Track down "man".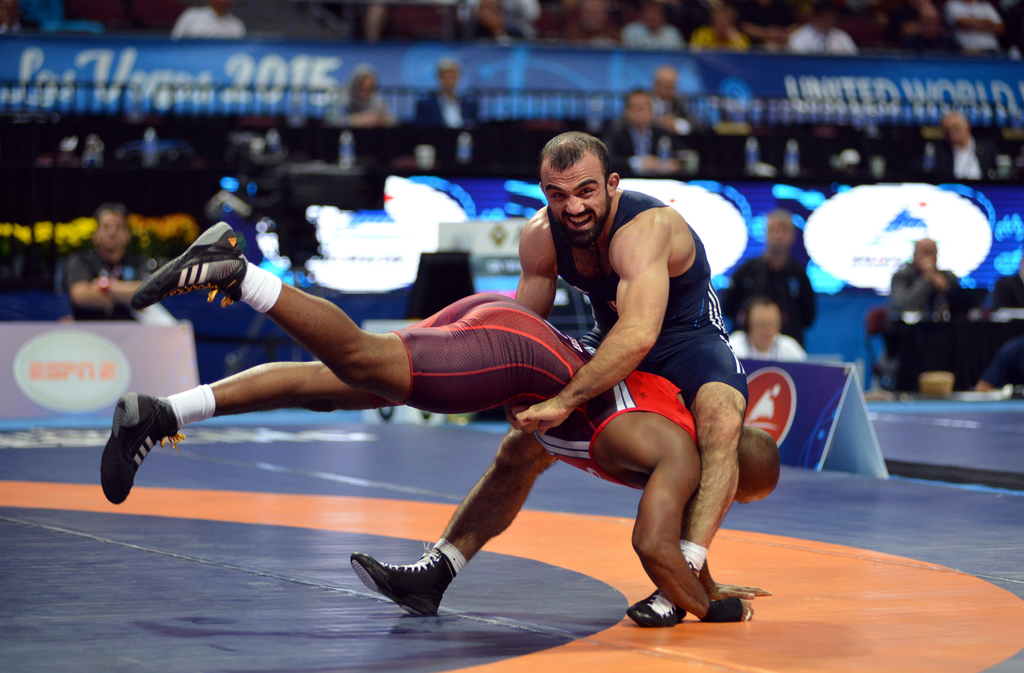
Tracked to <region>604, 86, 696, 175</region>.
